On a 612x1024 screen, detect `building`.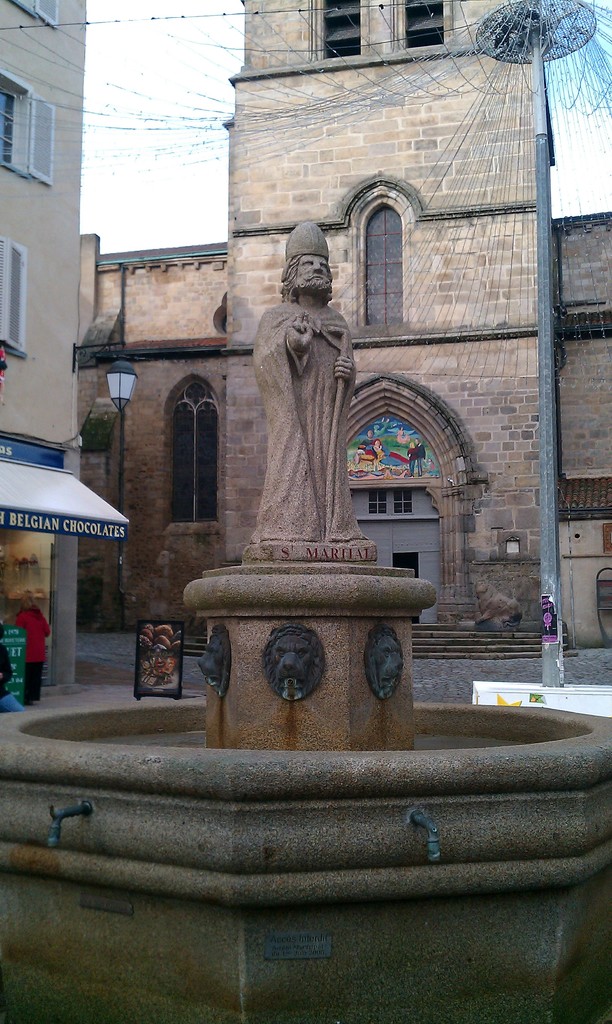
(x1=85, y1=0, x2=611, y2=653).
